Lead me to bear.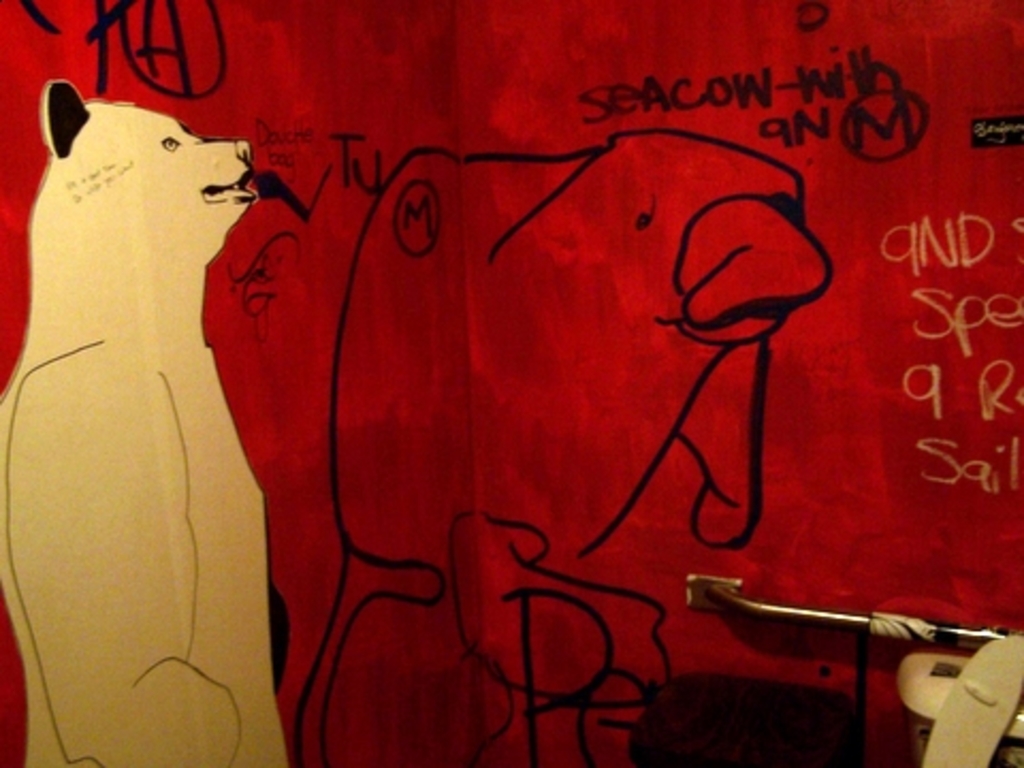
Lead to [left=0, top=77, right=284, bottom=764].
